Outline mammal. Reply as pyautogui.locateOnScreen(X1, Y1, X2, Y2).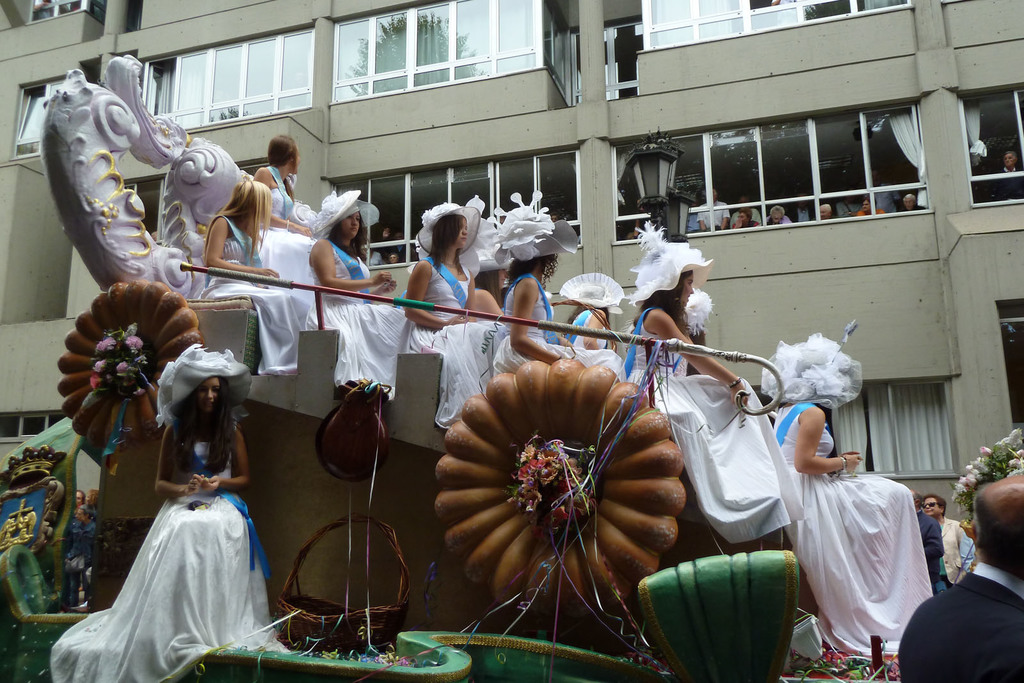
pyautogui.locateOnScreen(58, 348, 273, 682).
